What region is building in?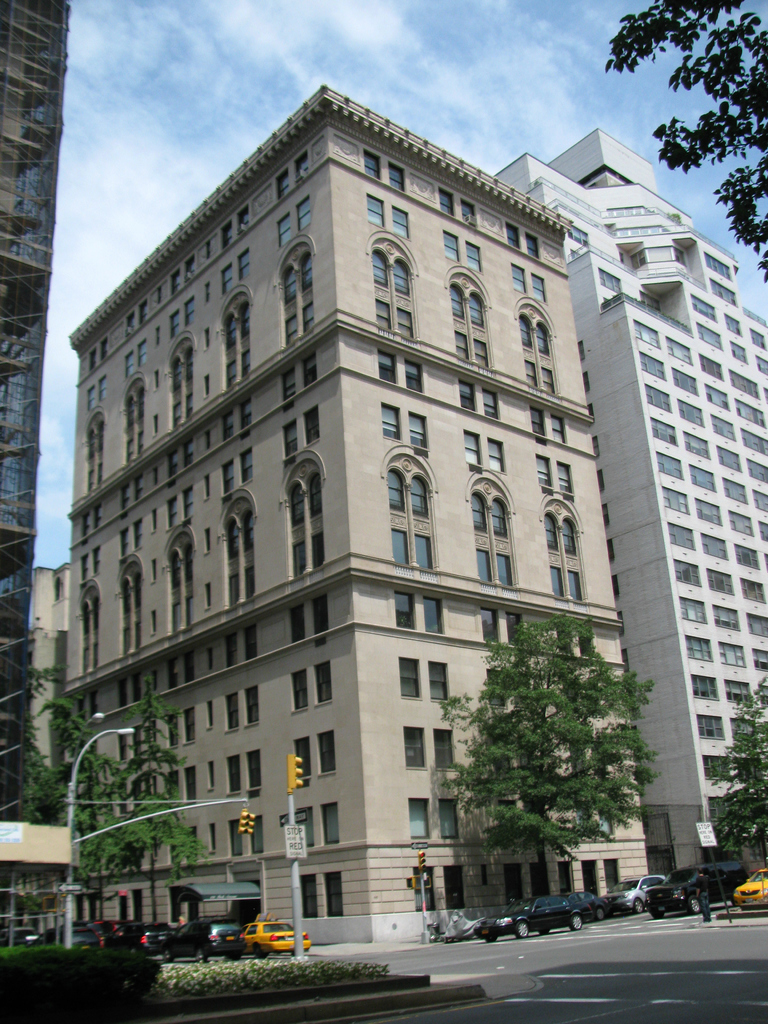
locate(65, 80, 666, 972).
